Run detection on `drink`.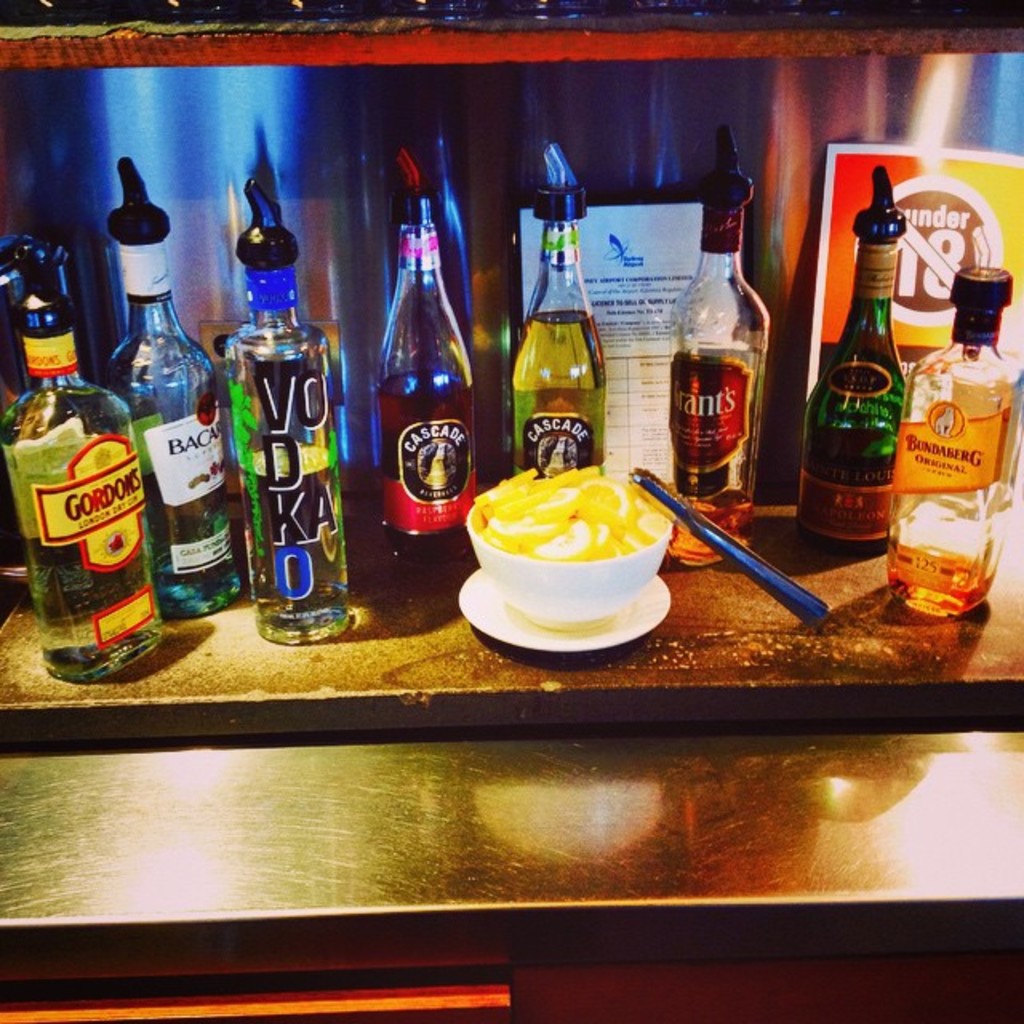
Result: <region>117, 158, 224, 630</region>.
